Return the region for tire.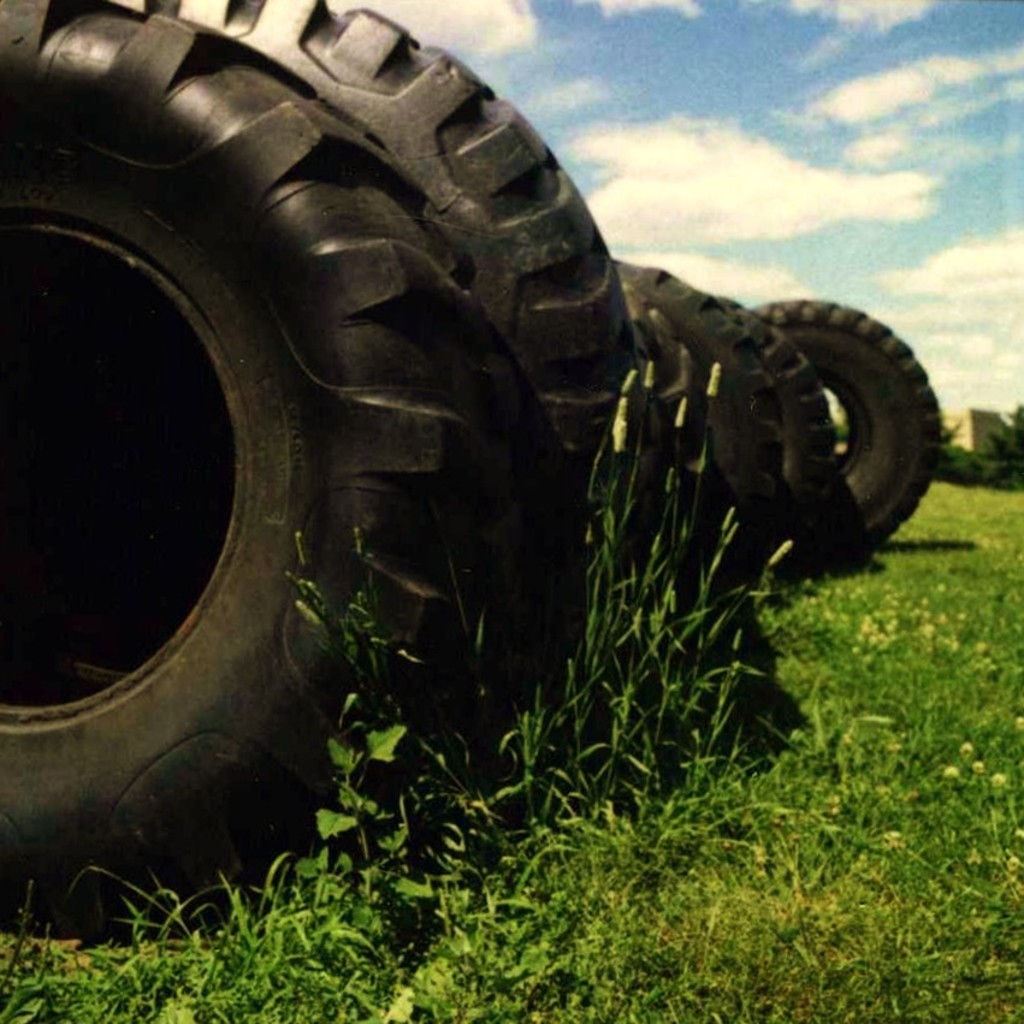
bbox=[117, 0, 629, 924].
